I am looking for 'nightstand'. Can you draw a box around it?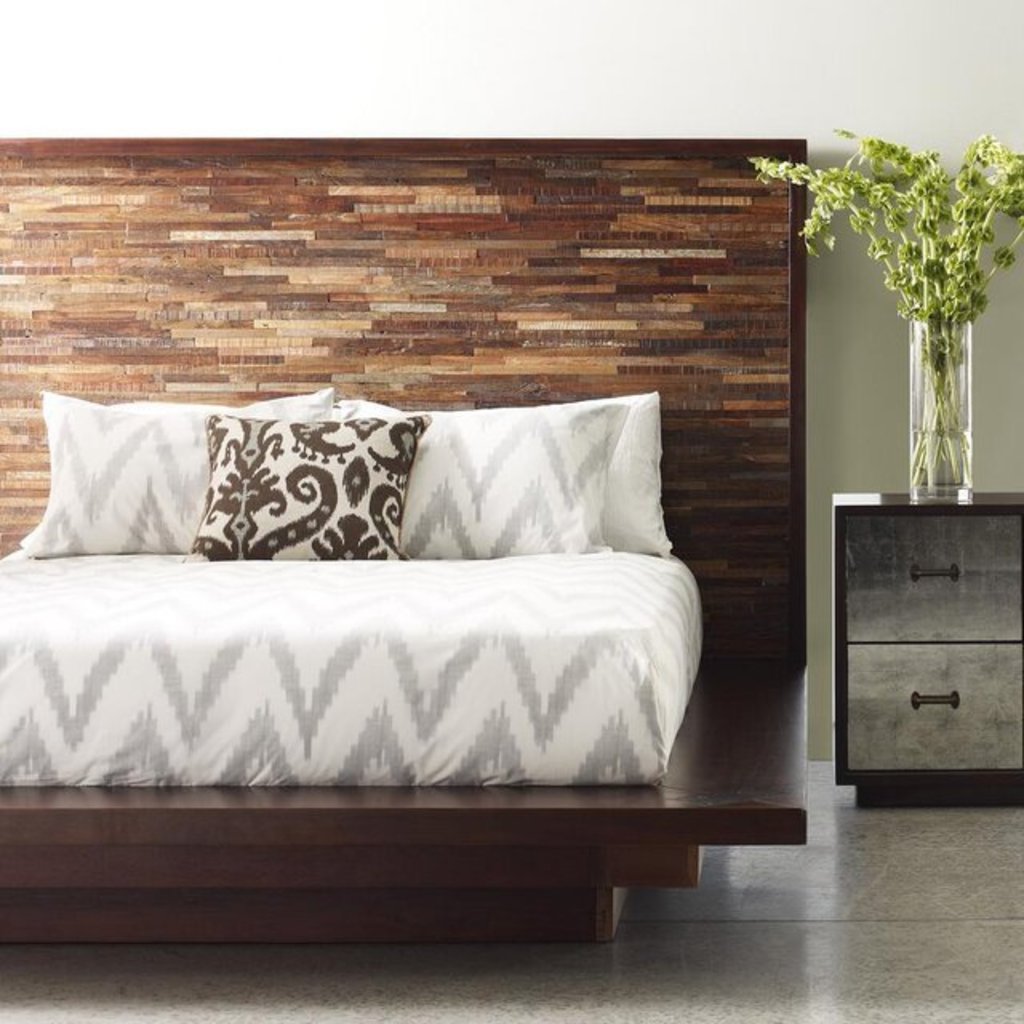
Sure, the bounding box is <region>827, 493, 1022, 800</region>.
